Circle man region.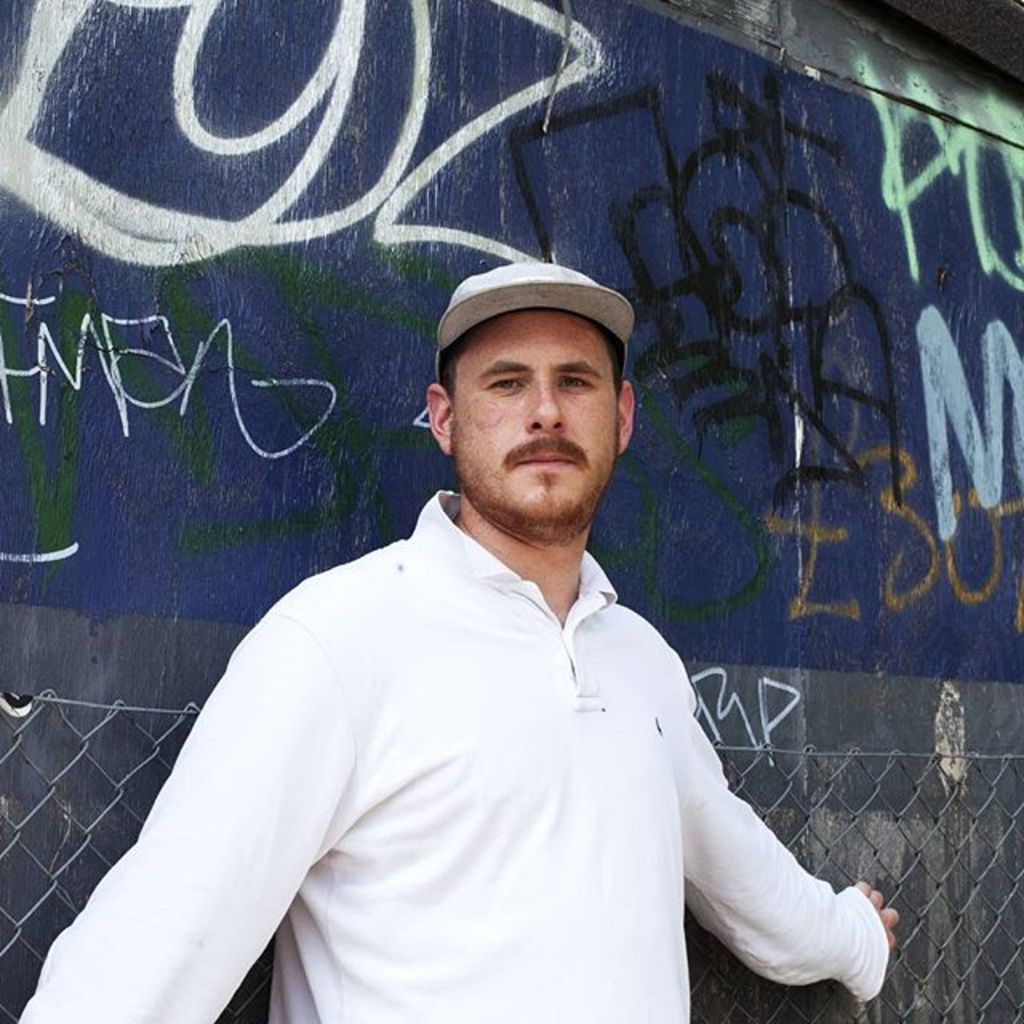
Region: (left=11, top=253, right=904, bottom=1022).
